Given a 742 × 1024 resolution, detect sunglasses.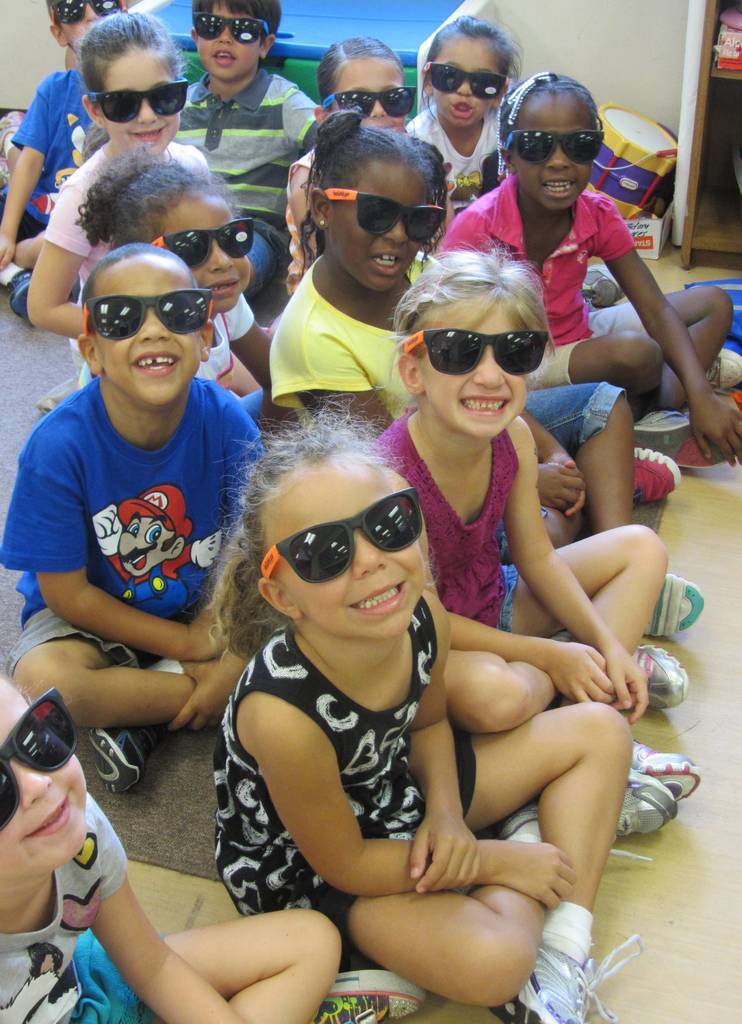
locate(424, 63, 508, 100).
